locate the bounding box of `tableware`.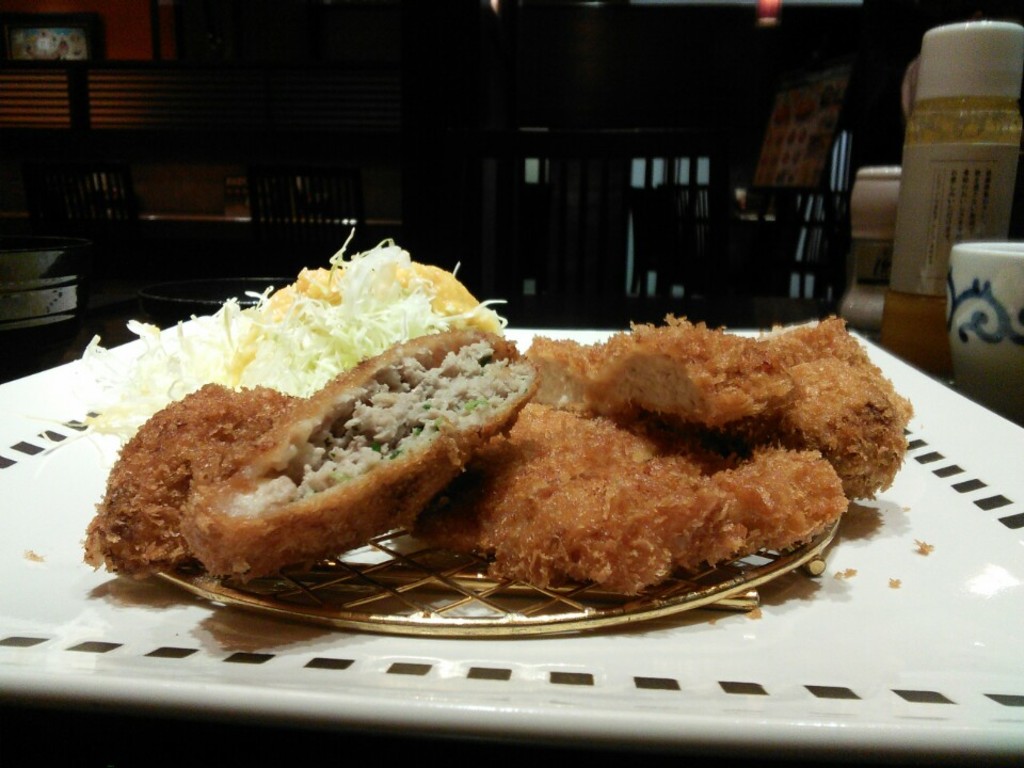
Bounding box: x1=0, y1=288, x2=1023, y2=767.
